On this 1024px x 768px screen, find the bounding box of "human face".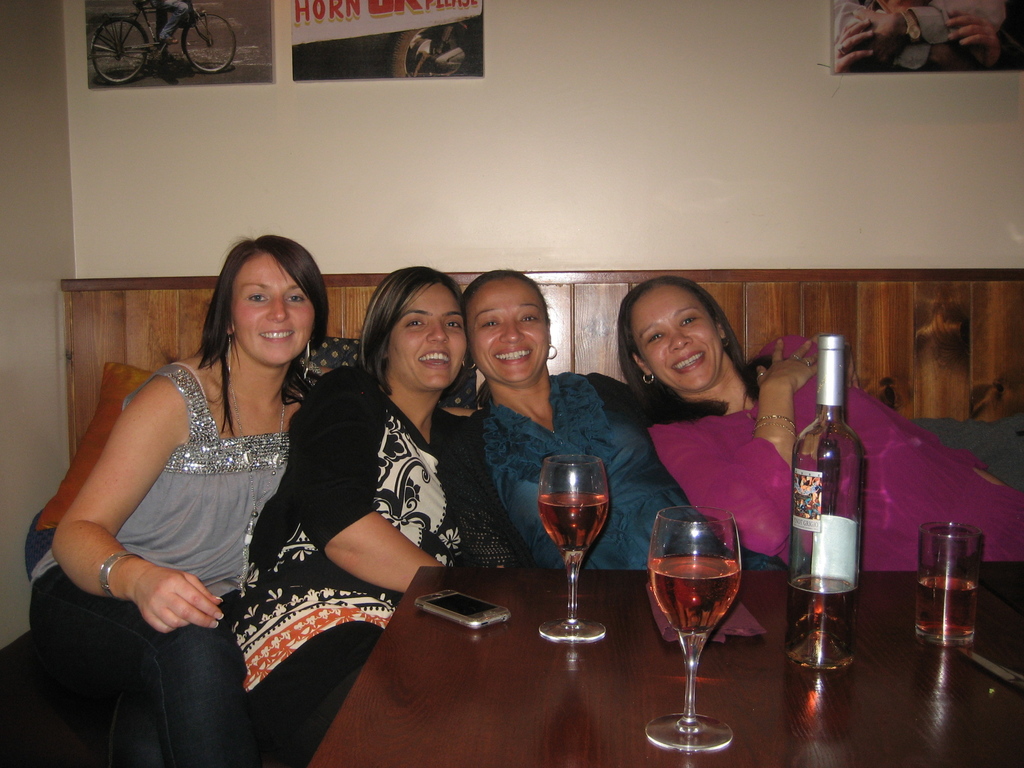
Bounding box: detection(633, 289, 723, 398).
